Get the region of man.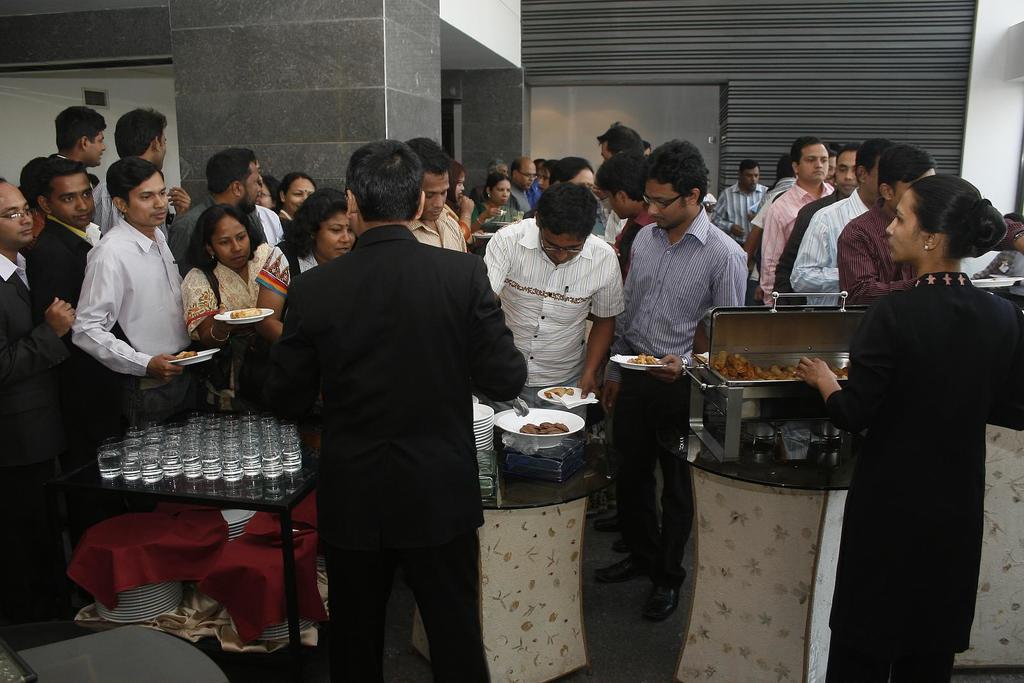
(30, 164, 104, 484).
